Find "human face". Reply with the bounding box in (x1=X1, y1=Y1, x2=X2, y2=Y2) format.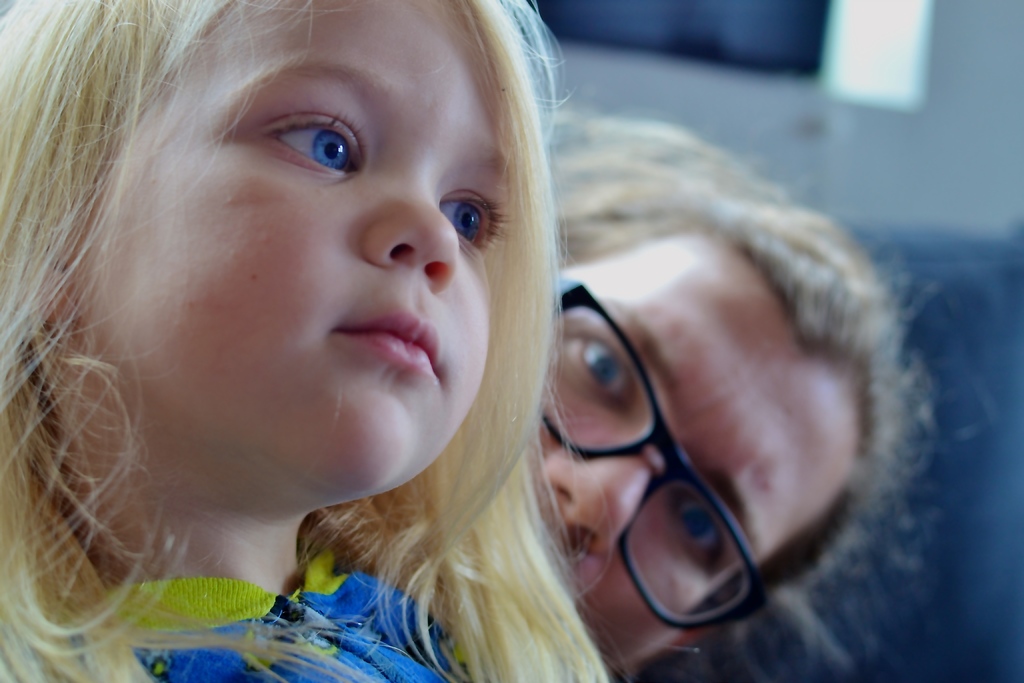
(x1=524, y1=231, x2=862, y2=677).
